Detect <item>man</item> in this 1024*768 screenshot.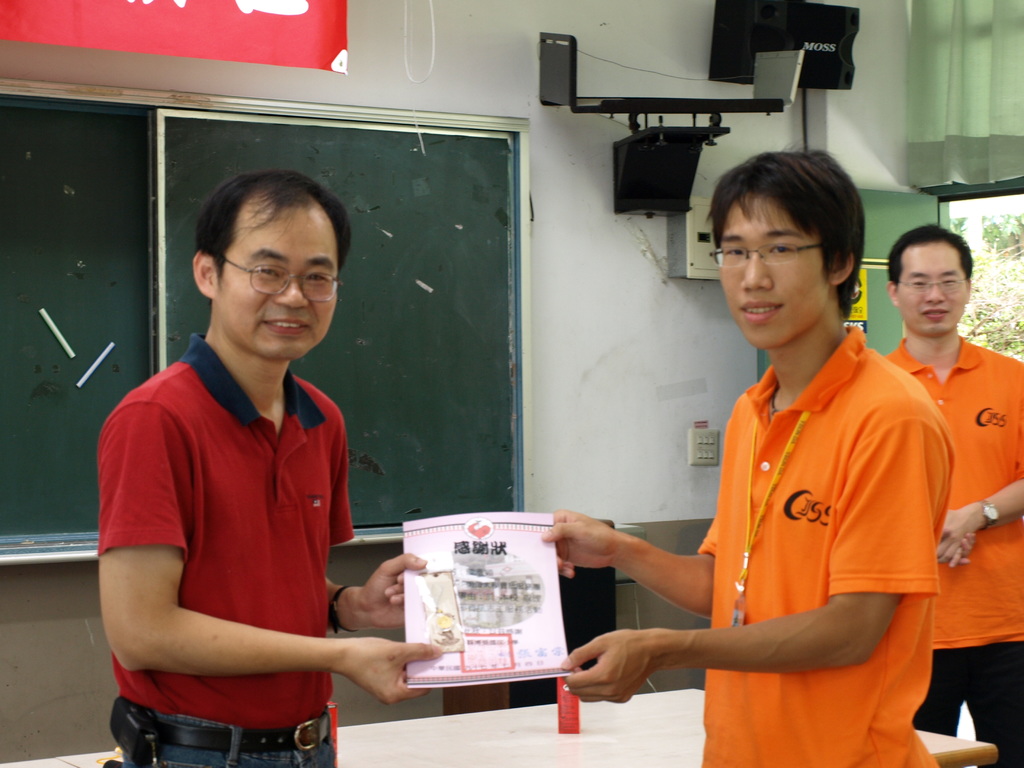
Detection: 85:172:440:760.
